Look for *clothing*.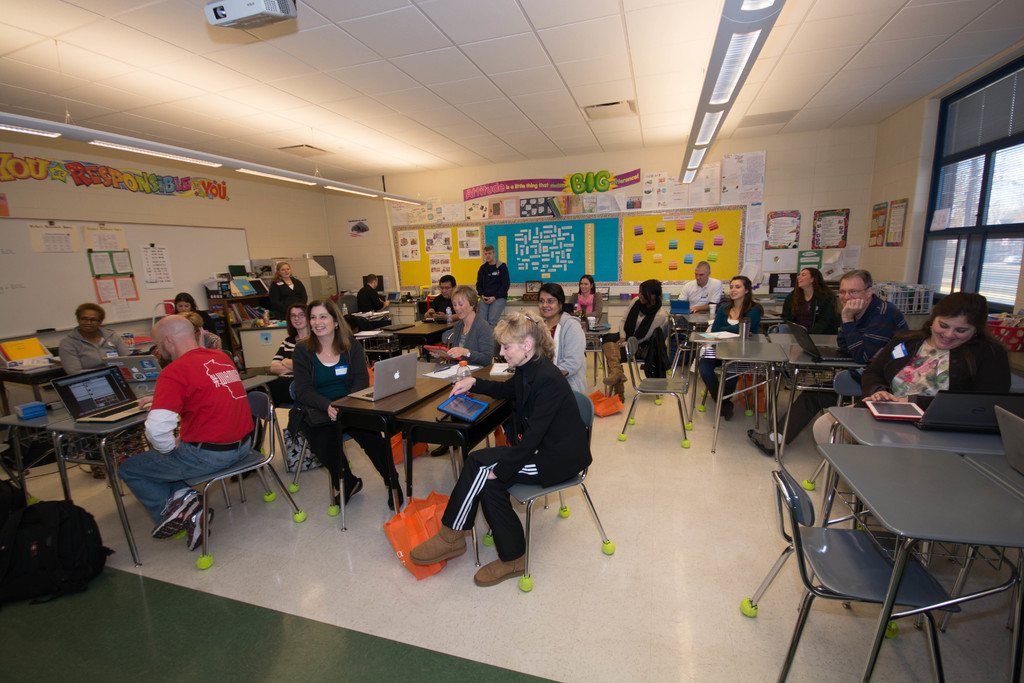
Found: 204,334,225,354.
